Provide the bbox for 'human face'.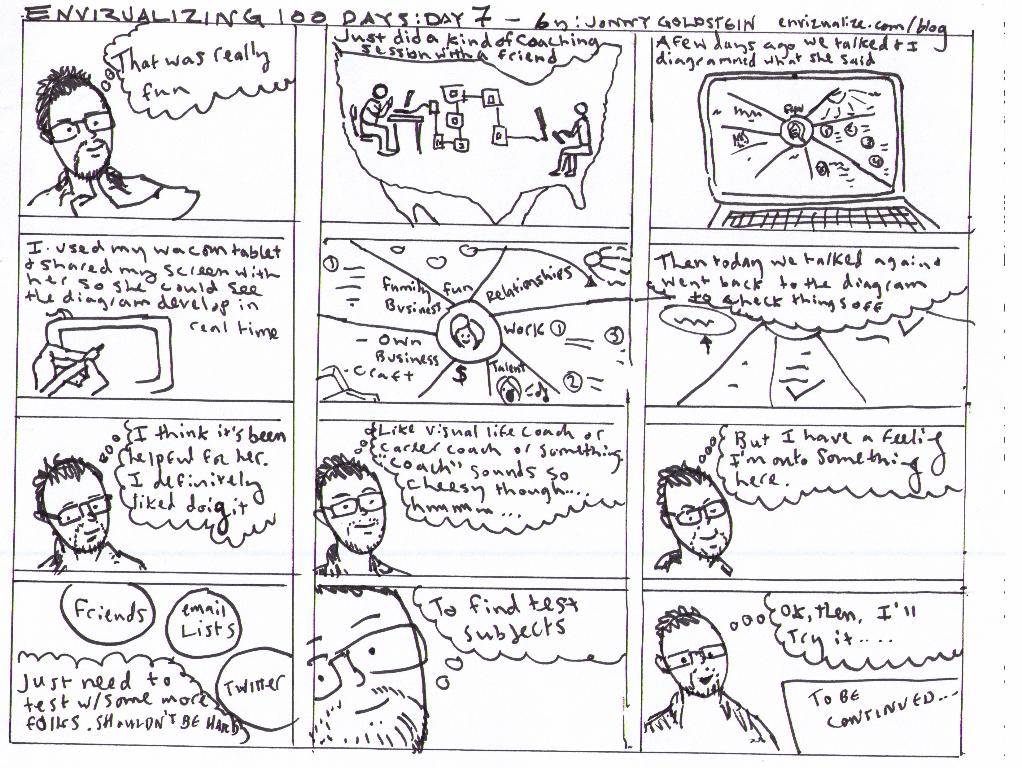
(x1=666, y1=479, x2=728, y2=561).
